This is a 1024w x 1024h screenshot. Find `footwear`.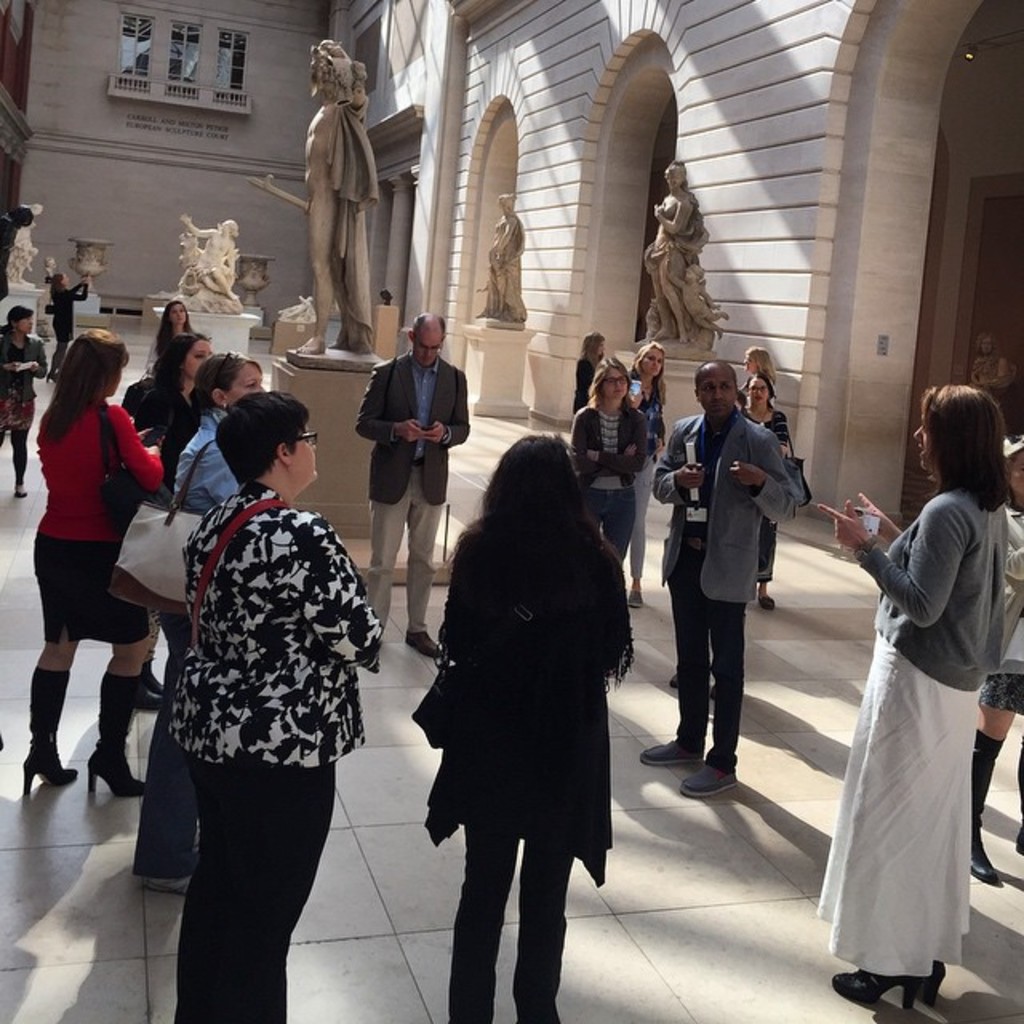
Bounding box: 678:762:738:797.
